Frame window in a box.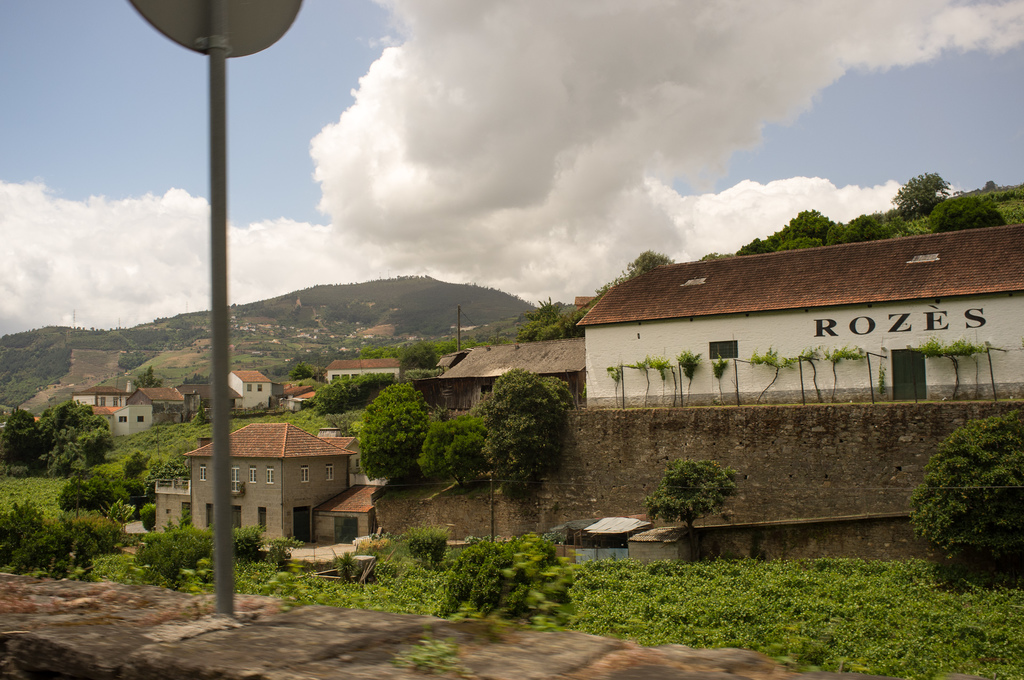
[x1=708, y1=341, x2=739, y2=358].
